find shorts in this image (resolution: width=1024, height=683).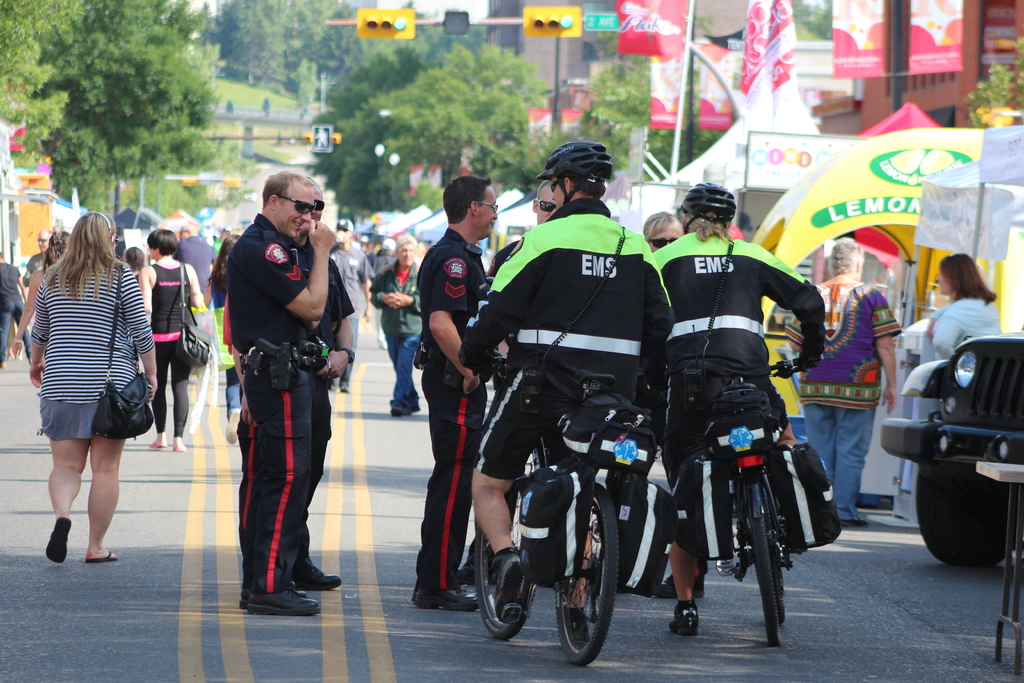
{"x1": 33, "y1": 399, "x2": 101, "y2": 440}.
